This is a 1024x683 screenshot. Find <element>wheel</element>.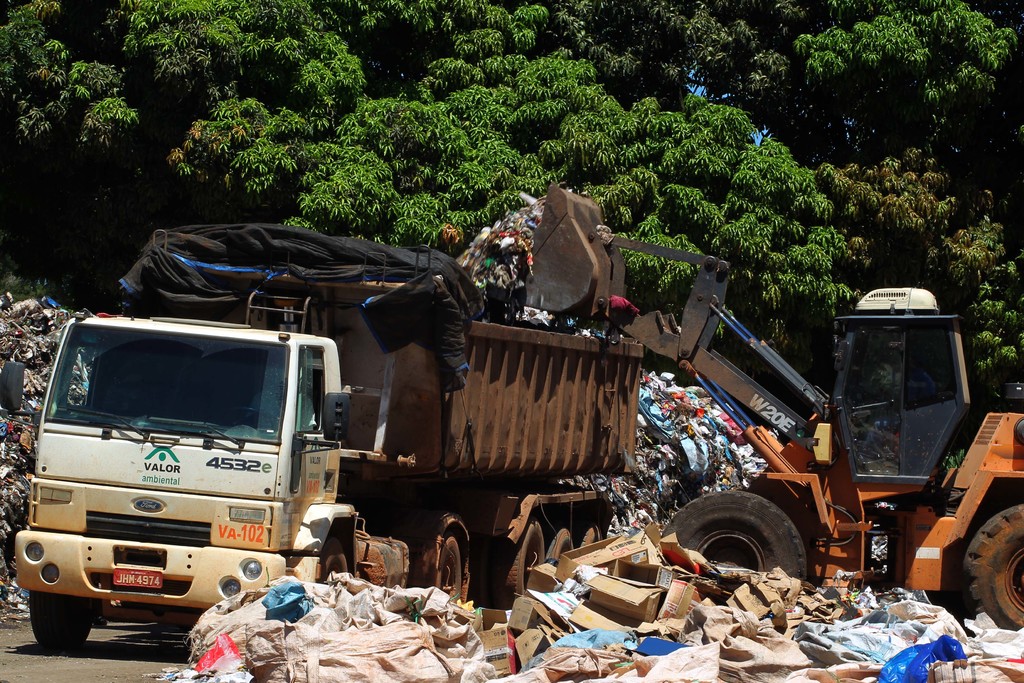
Bounding box: (323, 537, 346, 583).
